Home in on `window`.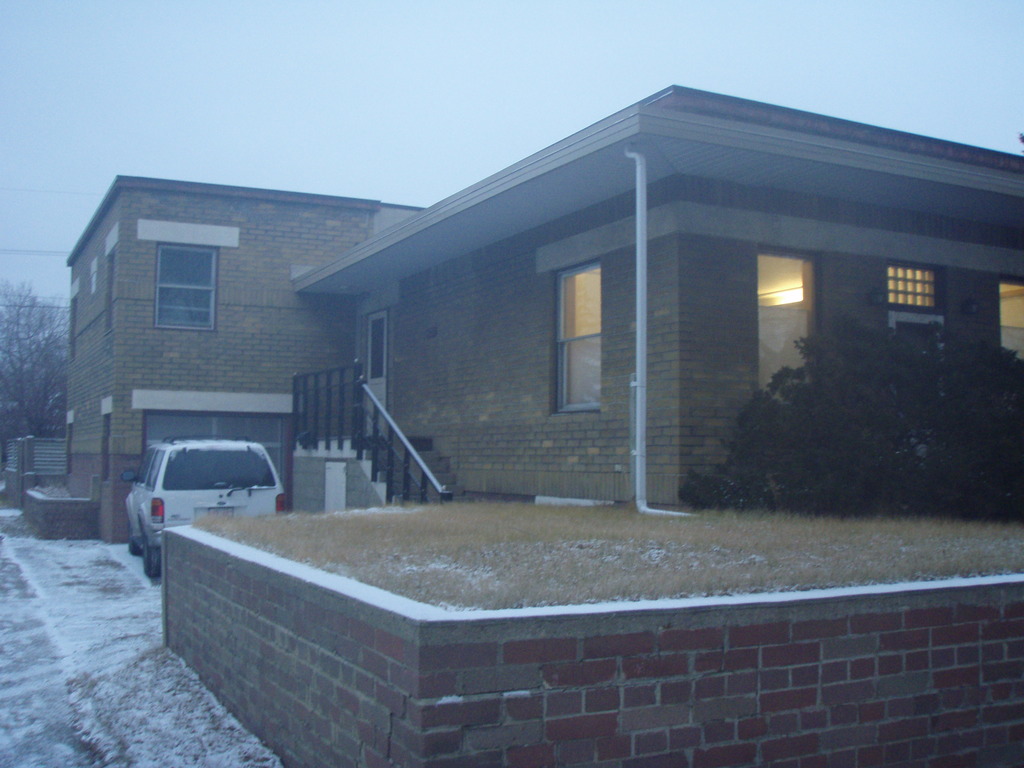
Homed in at box(756, 246, 822, 404).
